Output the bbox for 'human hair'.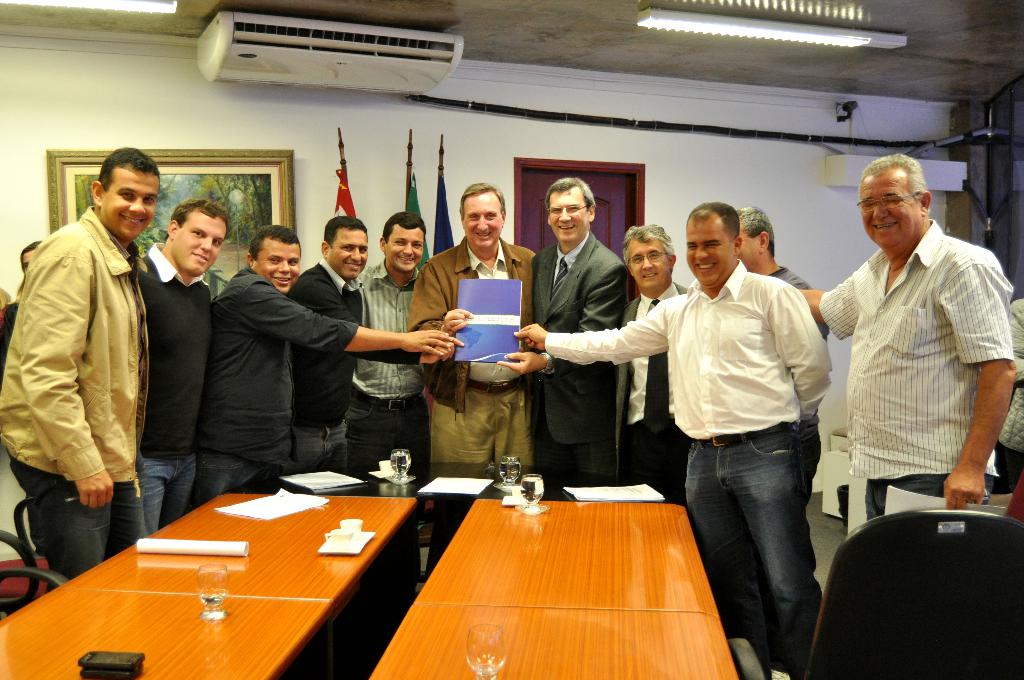
select_region(324, 218, 365, 245).
